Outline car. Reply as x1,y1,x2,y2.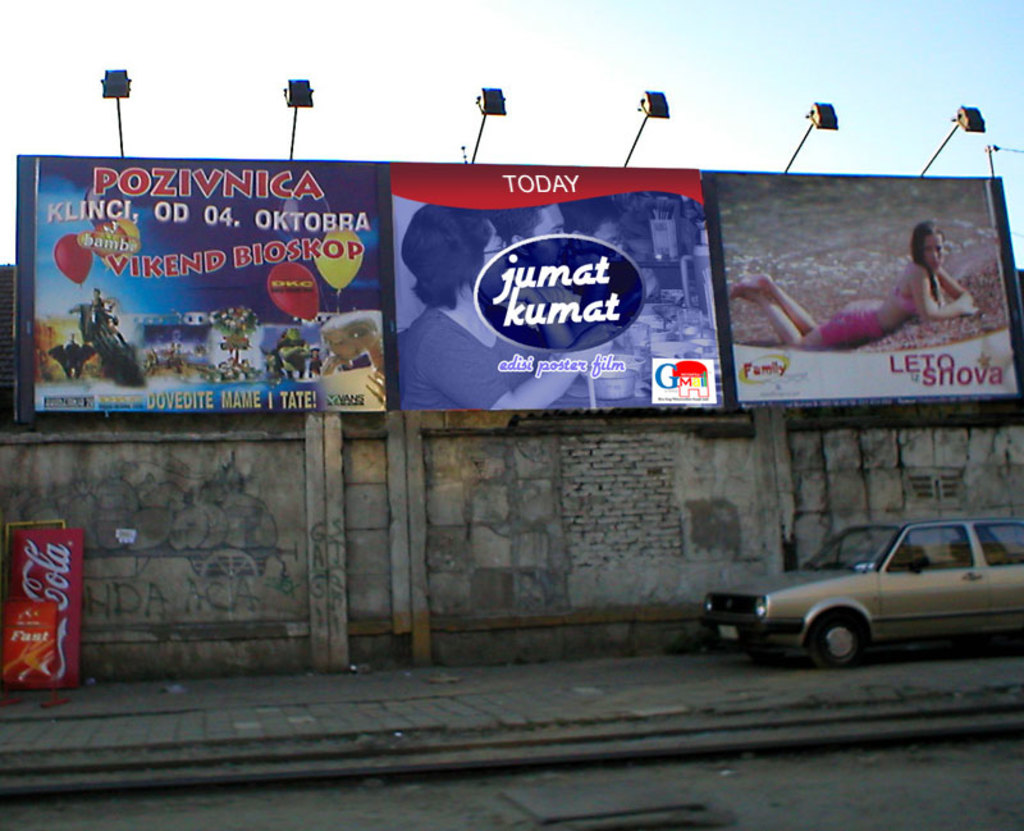
700,510,1020,671.
